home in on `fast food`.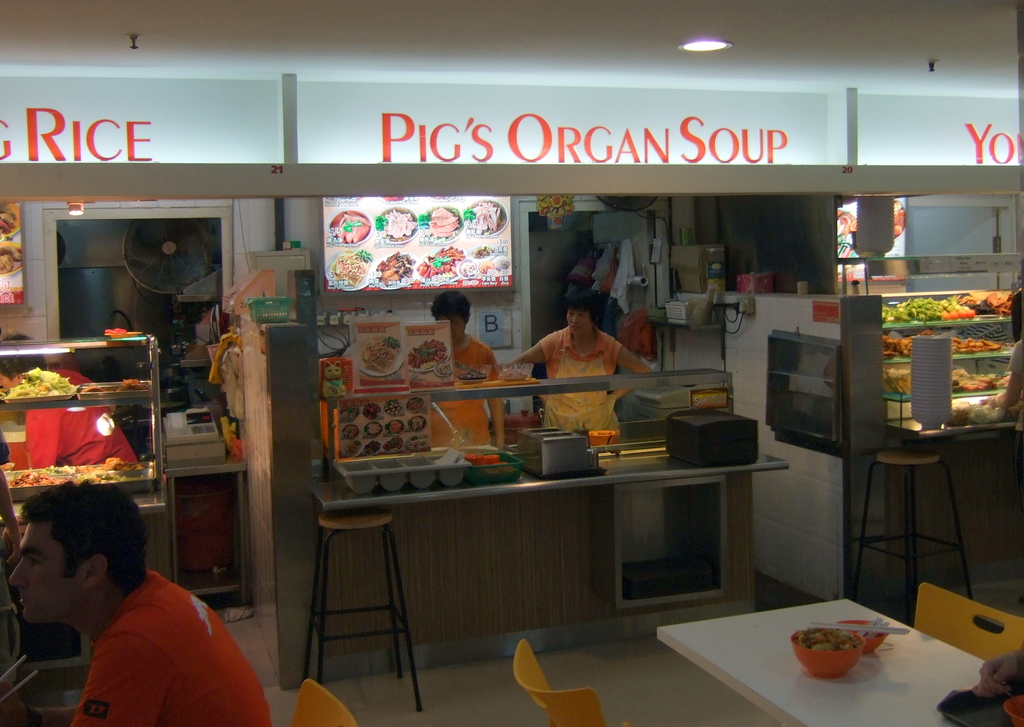
Homed in at pyautogui.locateOnScreen(943, 392, 989, 430).
